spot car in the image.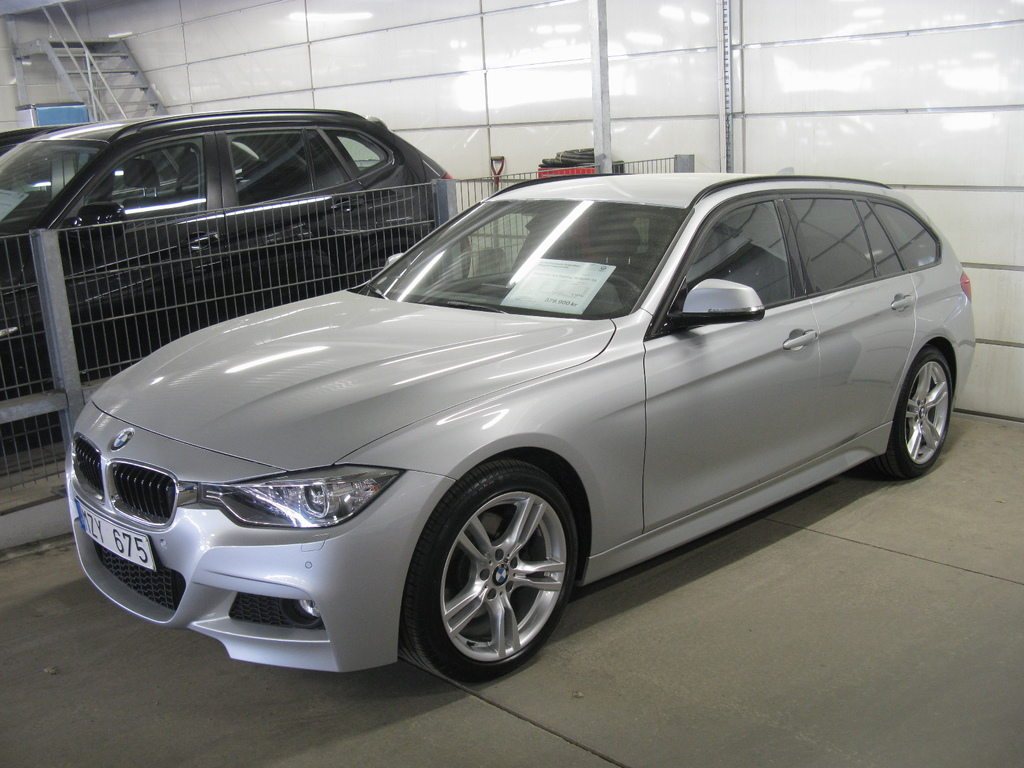
car found at left=0, top=106, right=470, bottom=449.
